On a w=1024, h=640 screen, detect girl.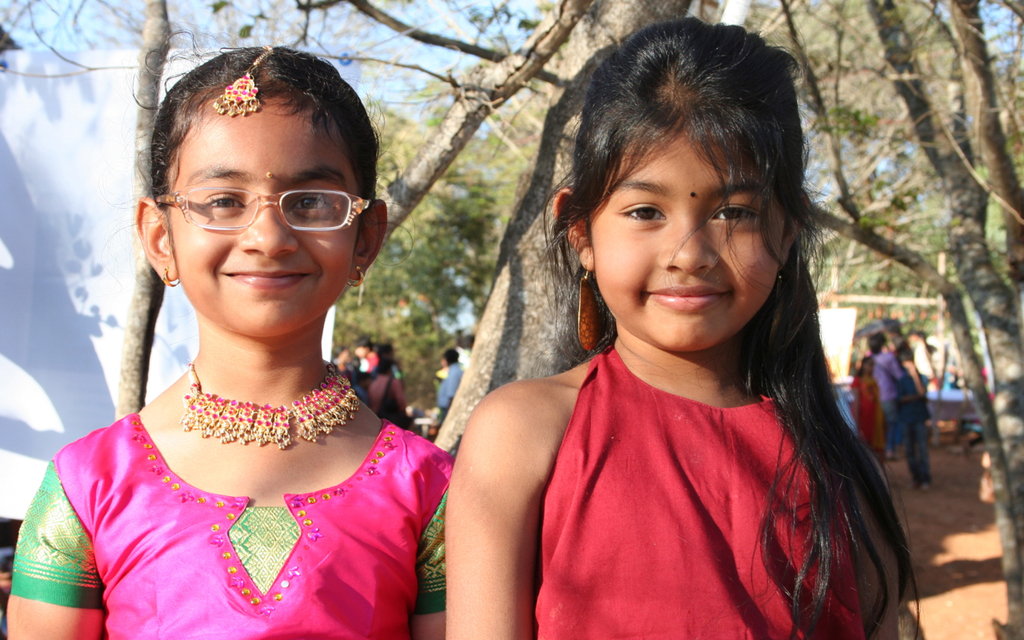
bbox(4, 46, 451, 639).
